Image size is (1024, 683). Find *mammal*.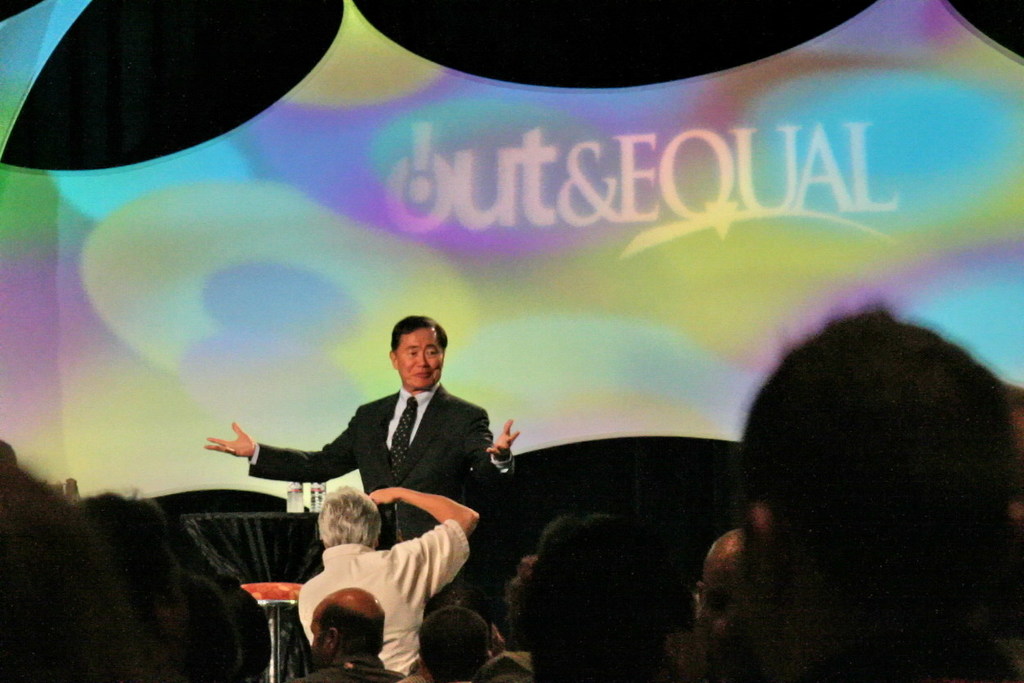
box=[680, 529, 752, 682].
